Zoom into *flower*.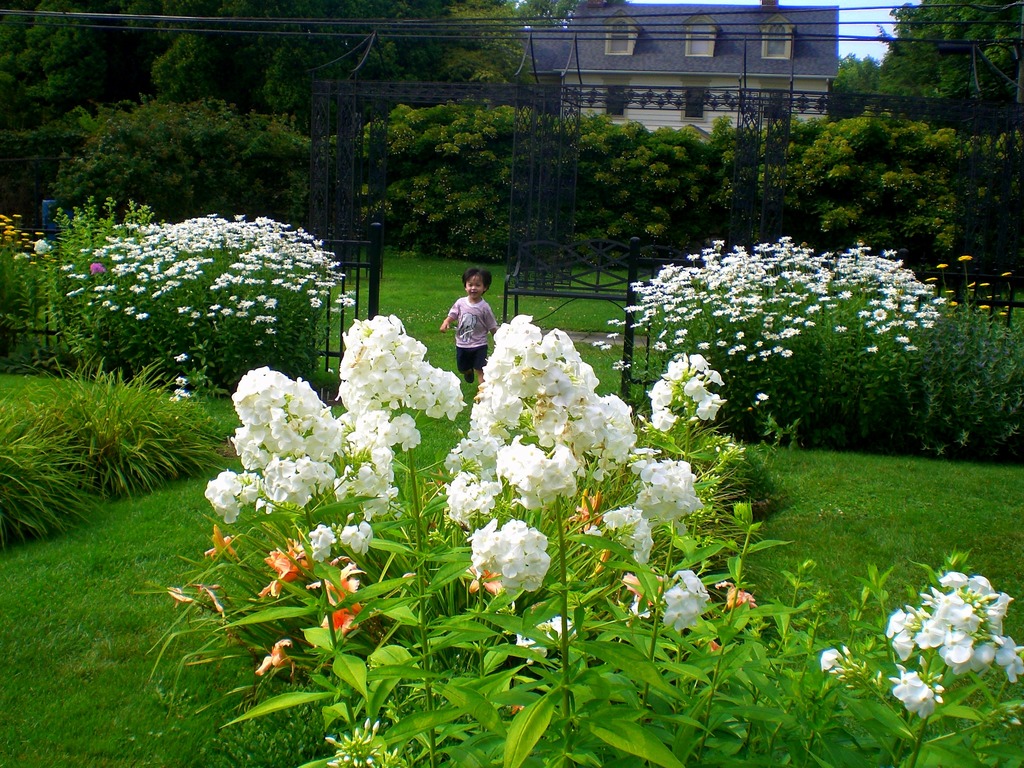
Zoom target: <bbox>753, 388, 769, 402</bbox>.
